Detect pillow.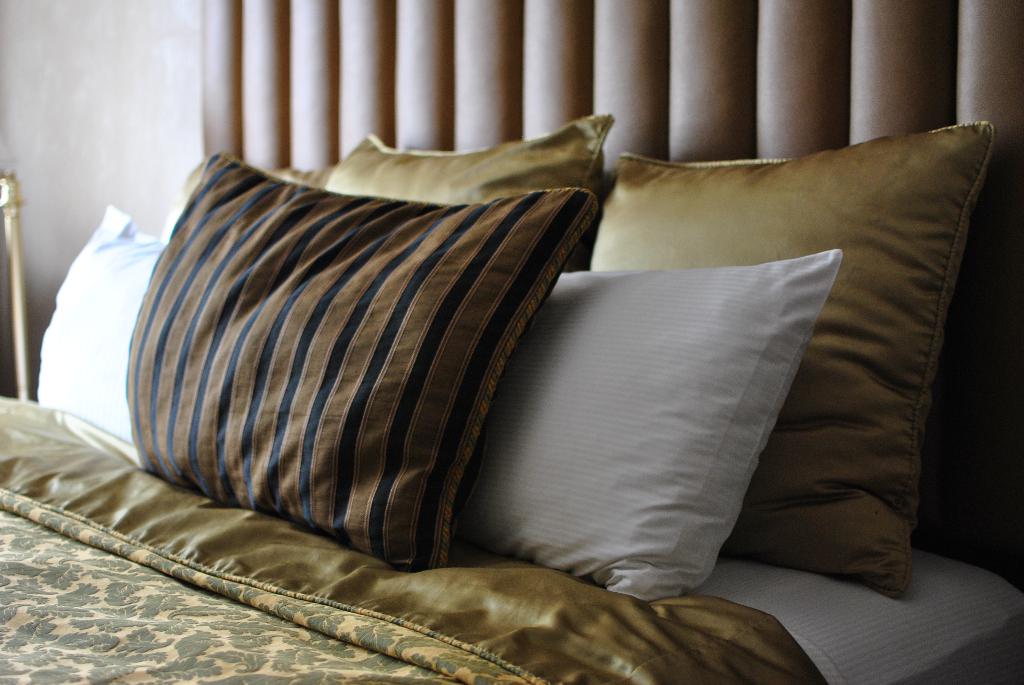
Detected at x1=579, y1=122, x2=993, y2=604.
